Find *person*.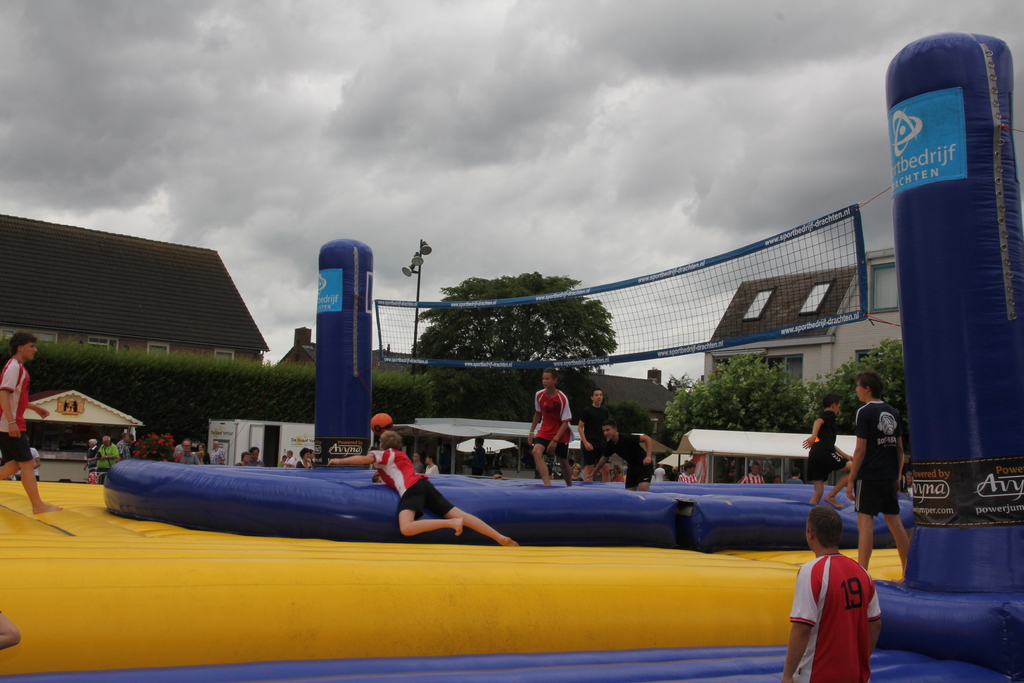
(0,614,22,650).
